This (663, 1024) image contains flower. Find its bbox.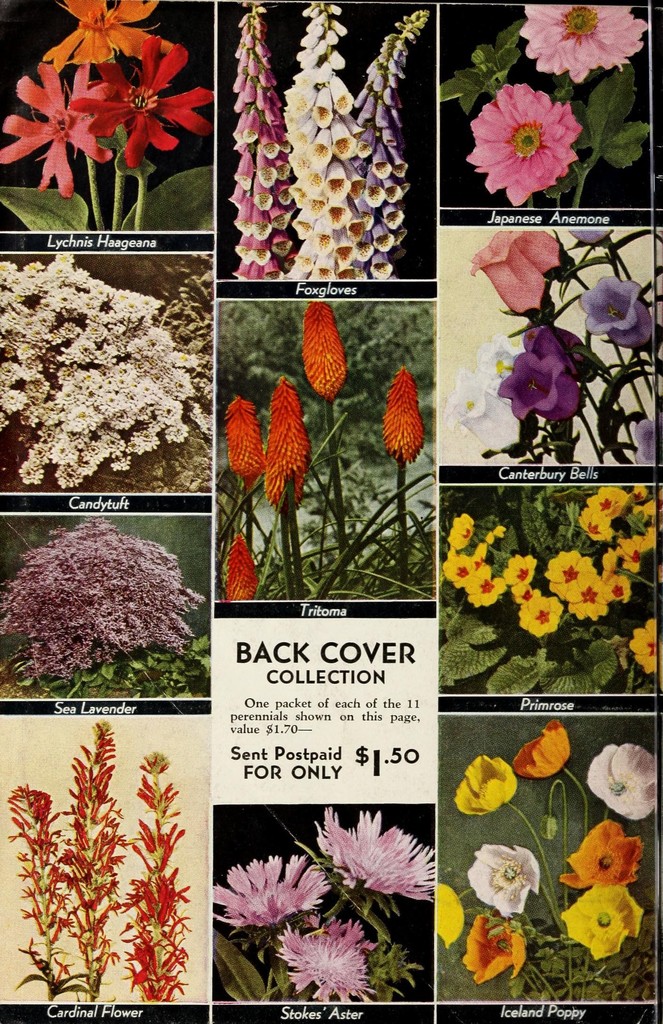
pyautogui.locateOnScreen(470, 841, 541, 922).
